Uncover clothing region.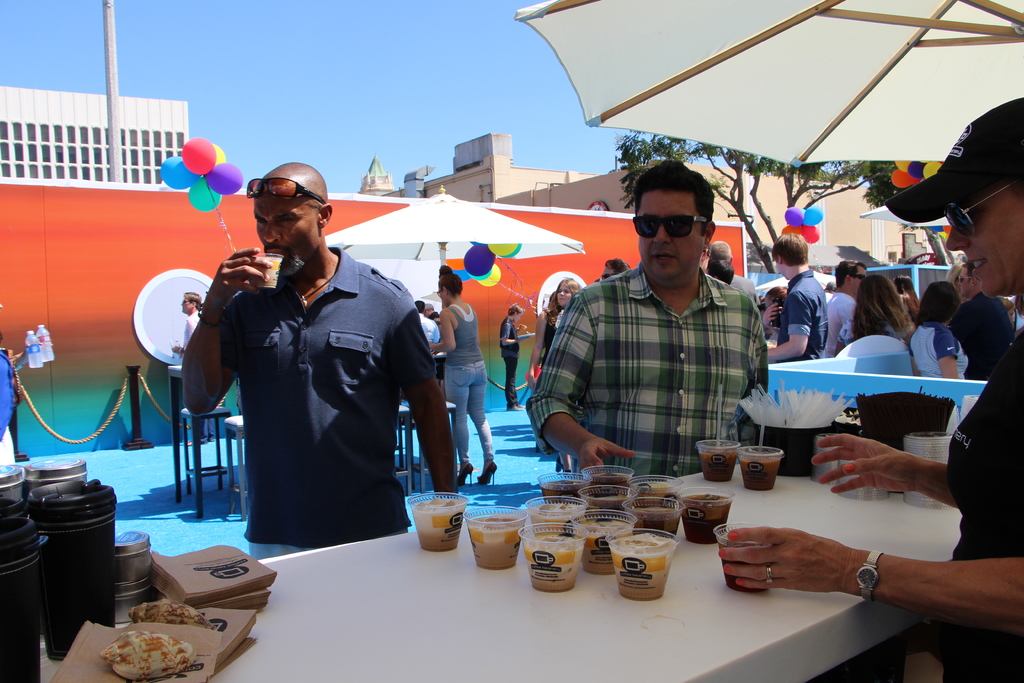
Uncovered: select_region(837, 308, 915, 338).
